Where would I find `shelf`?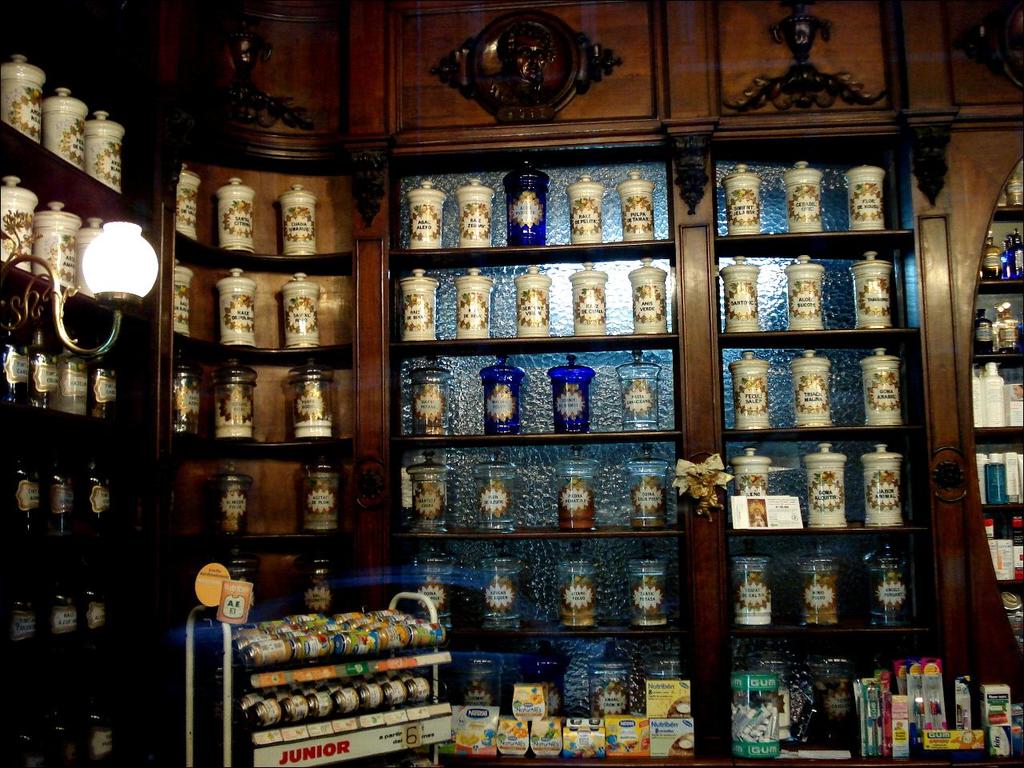
At 0:122:135:330.
